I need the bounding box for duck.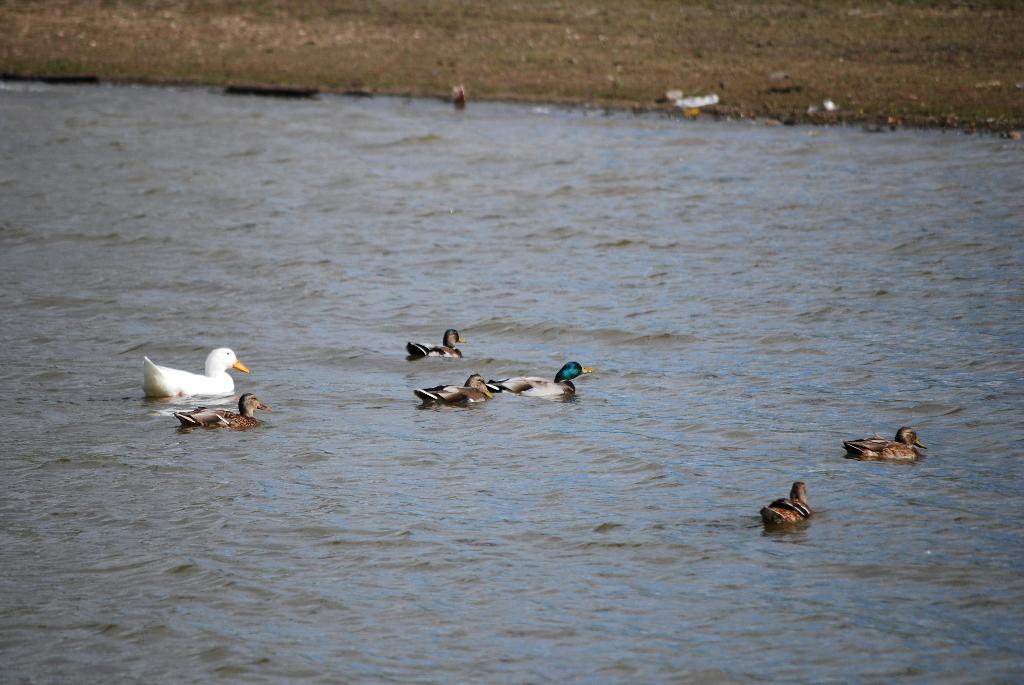
Here it is: <box>413,371,493,404</box>.
